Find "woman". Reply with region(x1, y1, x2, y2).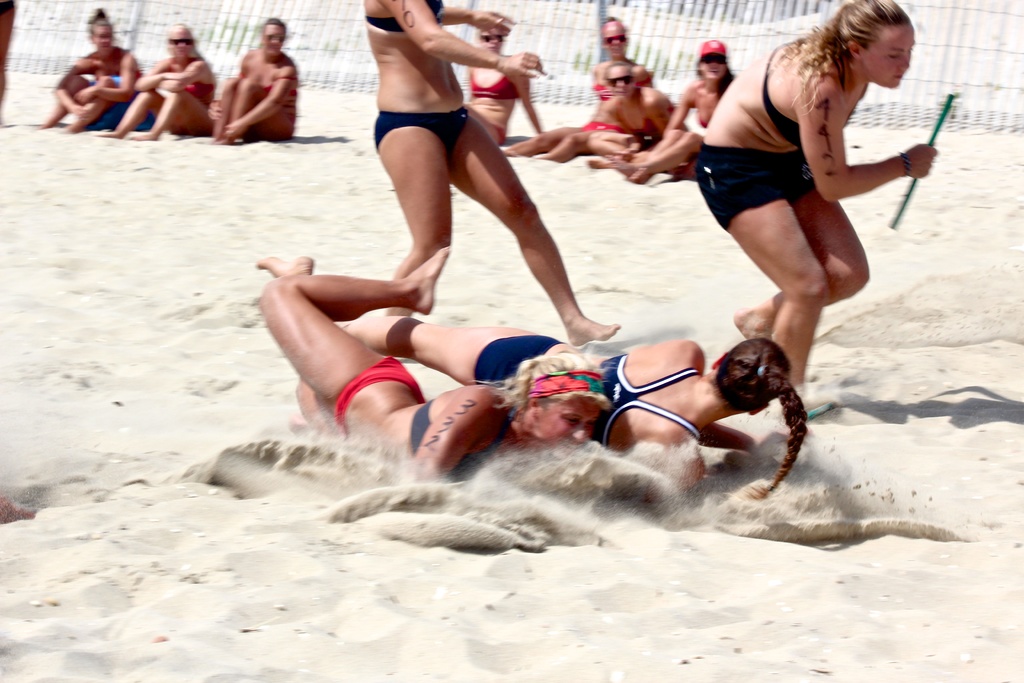
region(614, 39, 745, 186).
